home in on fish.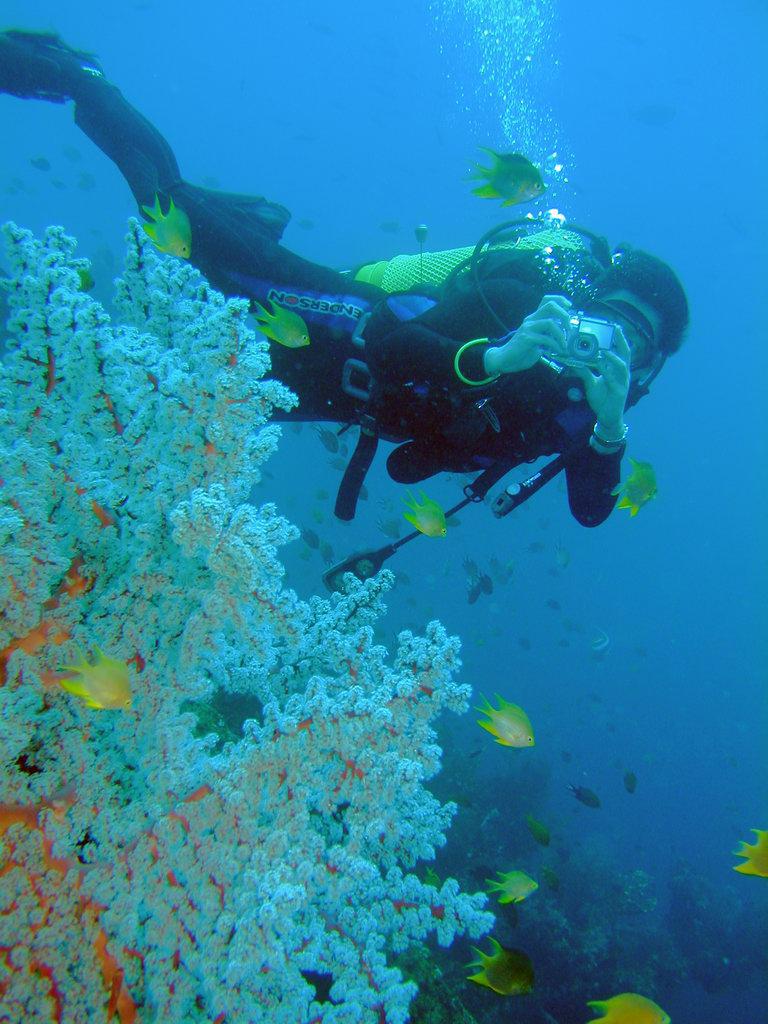
Homed in at left=358, top=482, right=369, bottom=498.
